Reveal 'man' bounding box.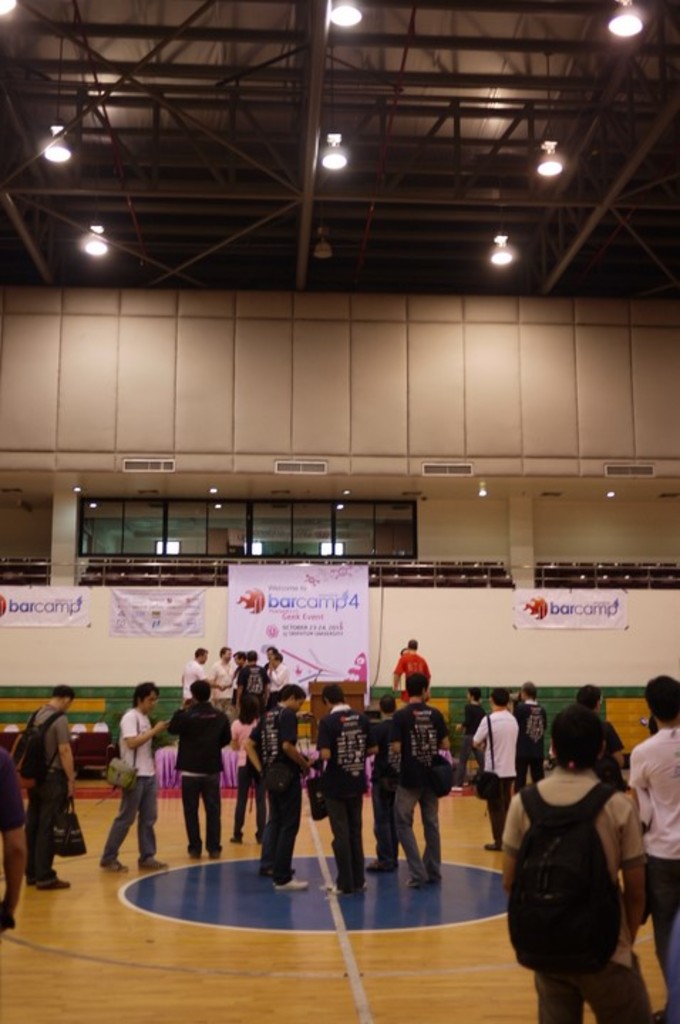
Revealed: {"x1": 502, "y1": 707, "x2": 646, "y2": 1023}.
